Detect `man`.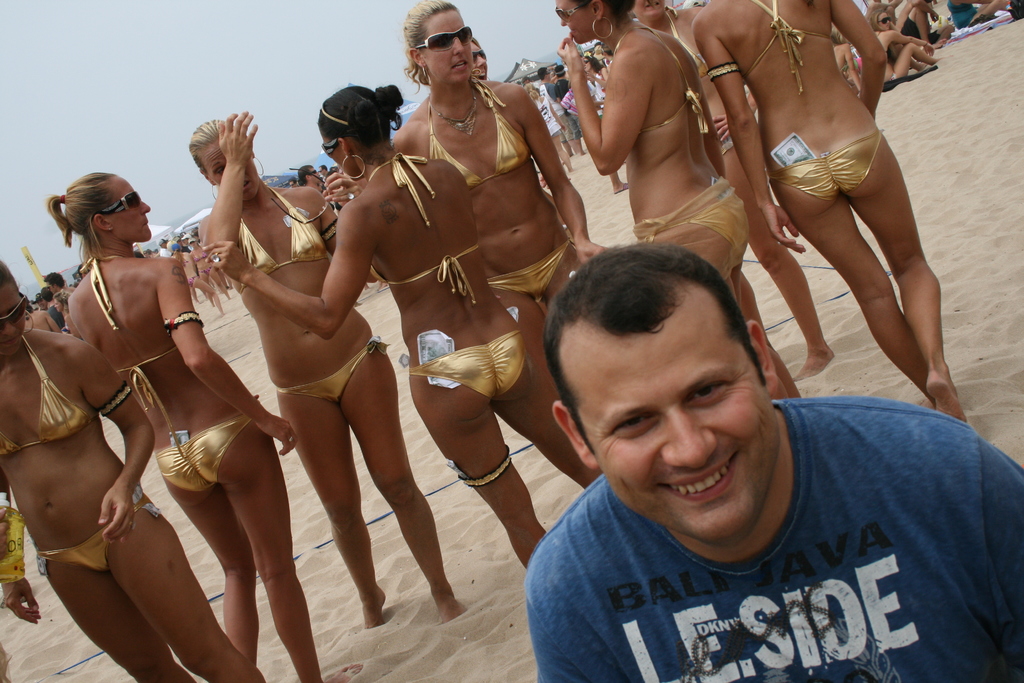
Detected at rect(40, 272, 82, 295).
